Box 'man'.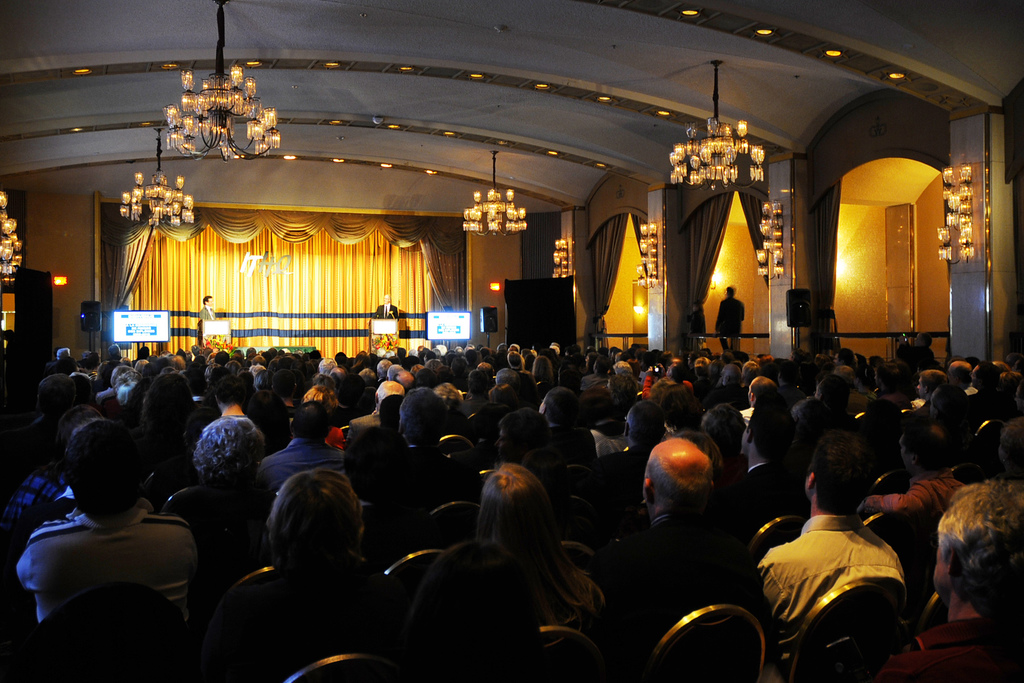
(945, 361, 976, 392).
